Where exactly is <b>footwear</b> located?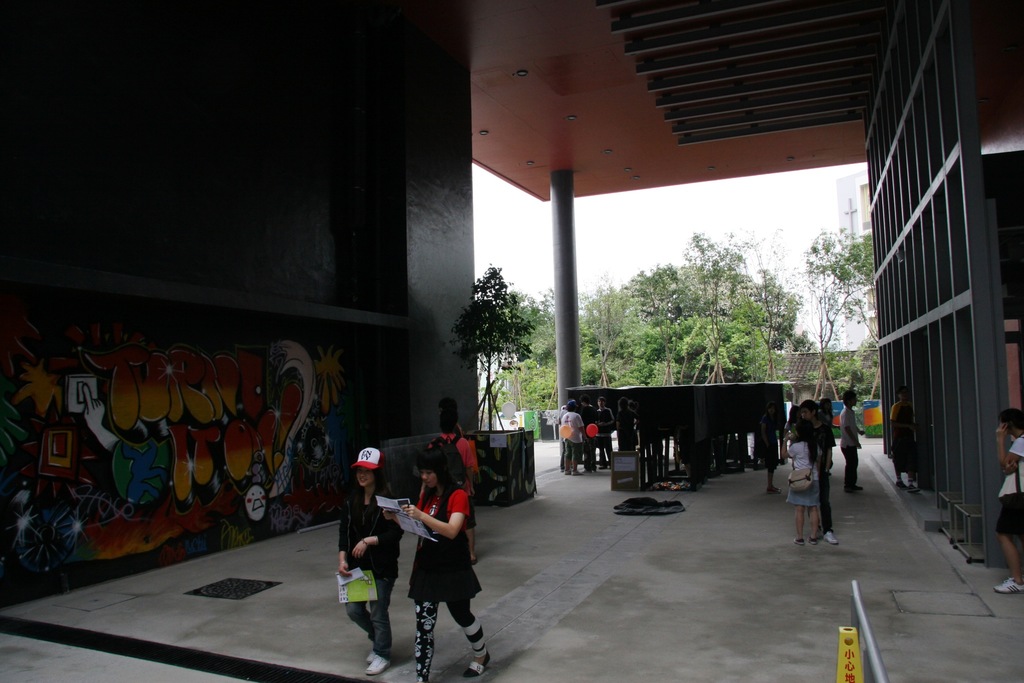
Its bounding box is bbox=(904, 484, 918, 491).
